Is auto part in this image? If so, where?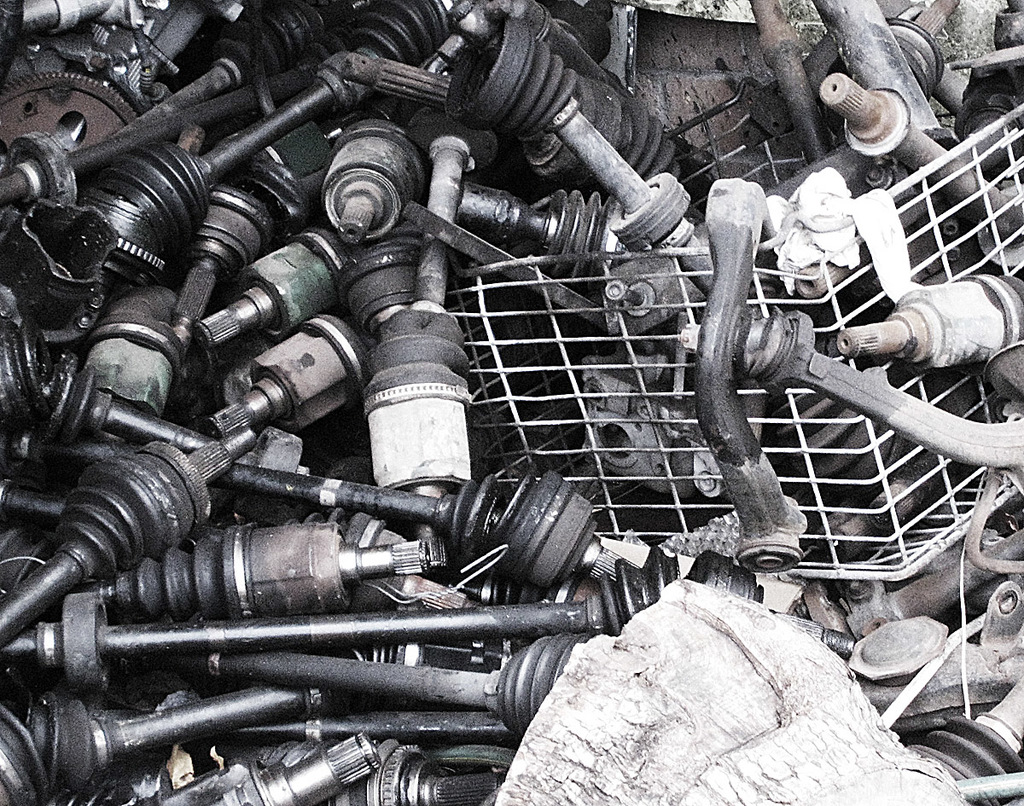
Yes, at <box>29,39,918,730</box>.
